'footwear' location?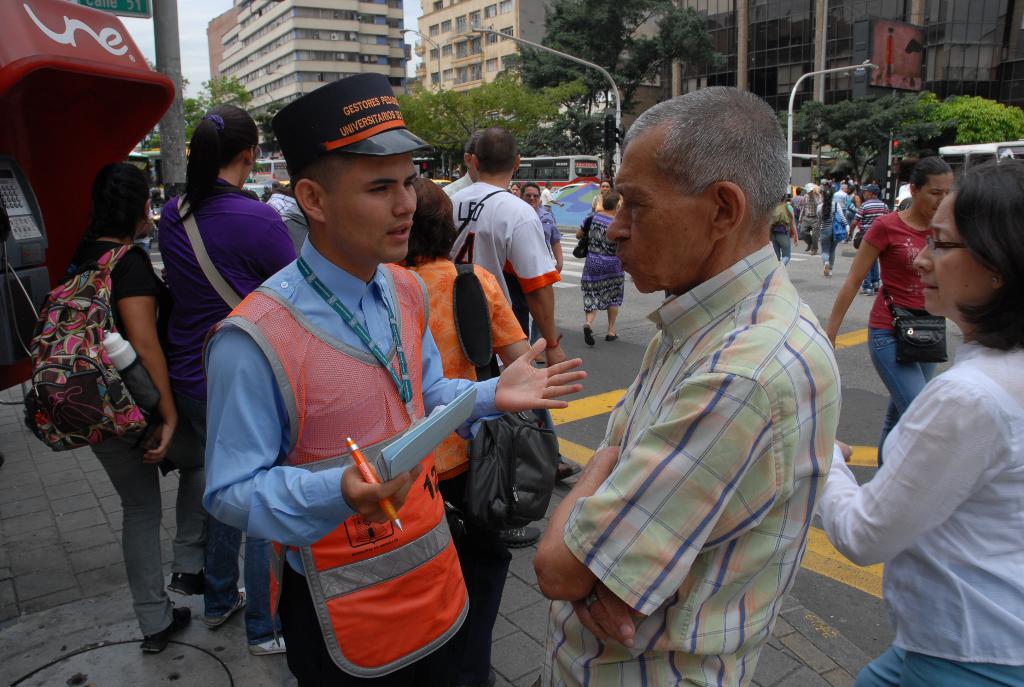
box(874, 280, 881, 296)
